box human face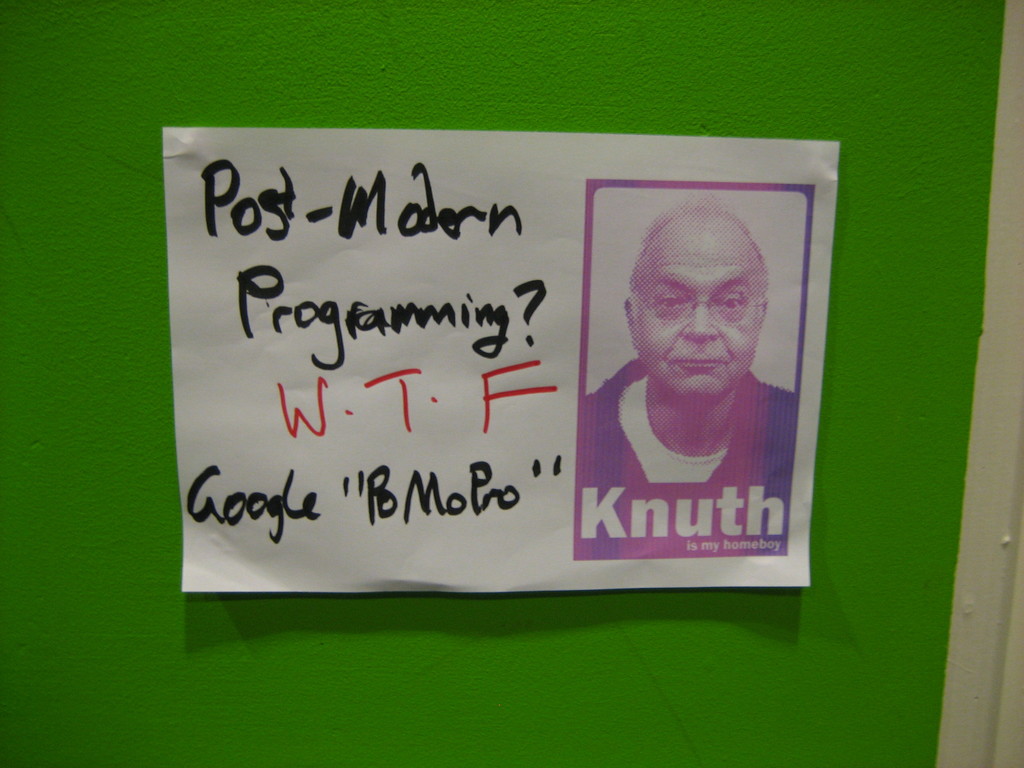
635, 216, 759, 397
